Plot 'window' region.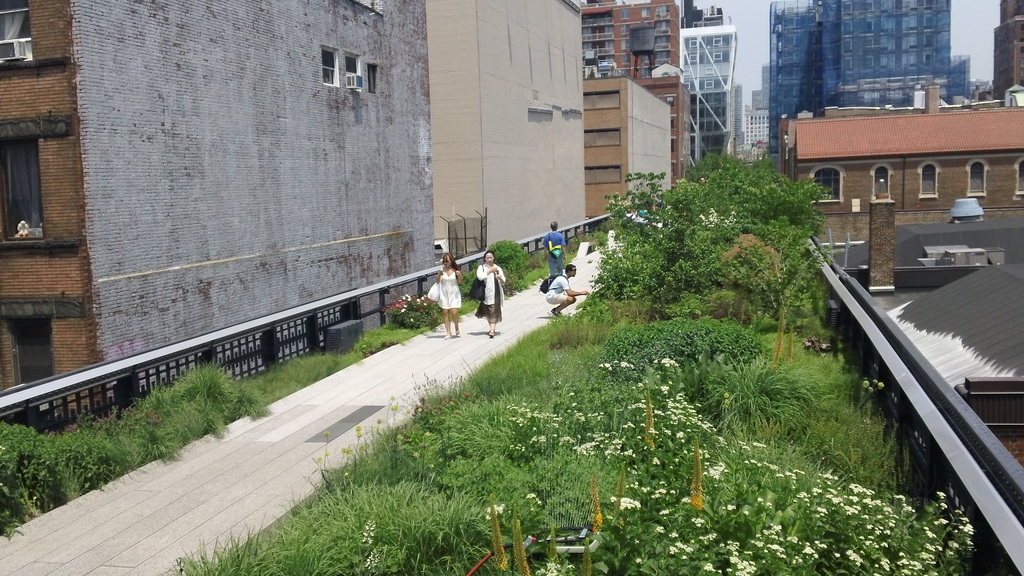
Plotted at <box>1018,156,1023,196</box>.
